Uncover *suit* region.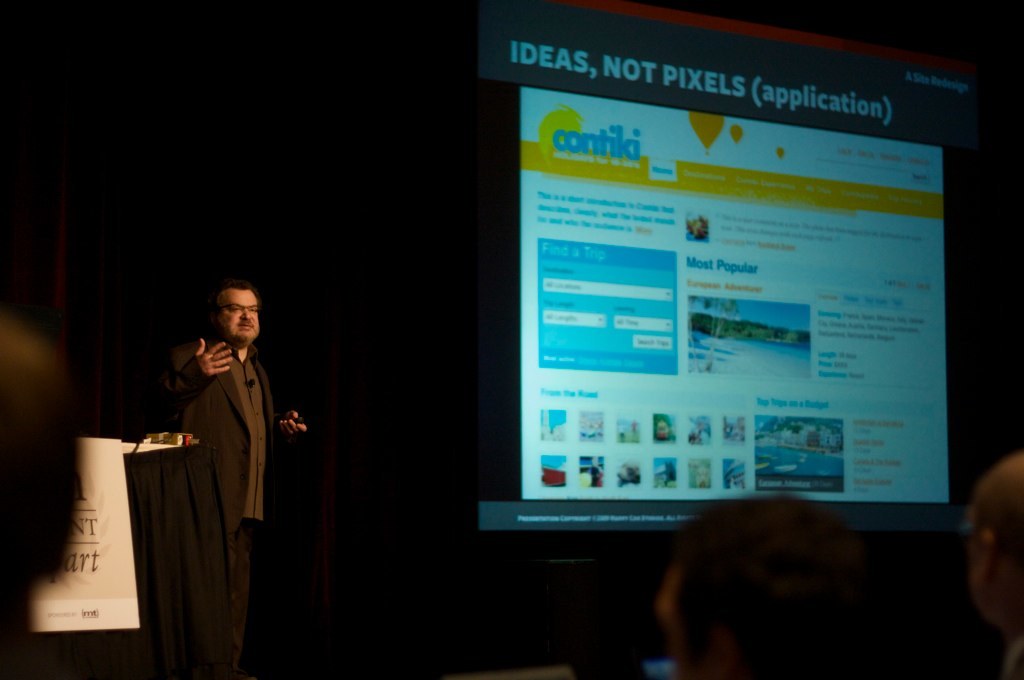
Uncovered: x1=139 y1=314 x2=282 y2=649.
